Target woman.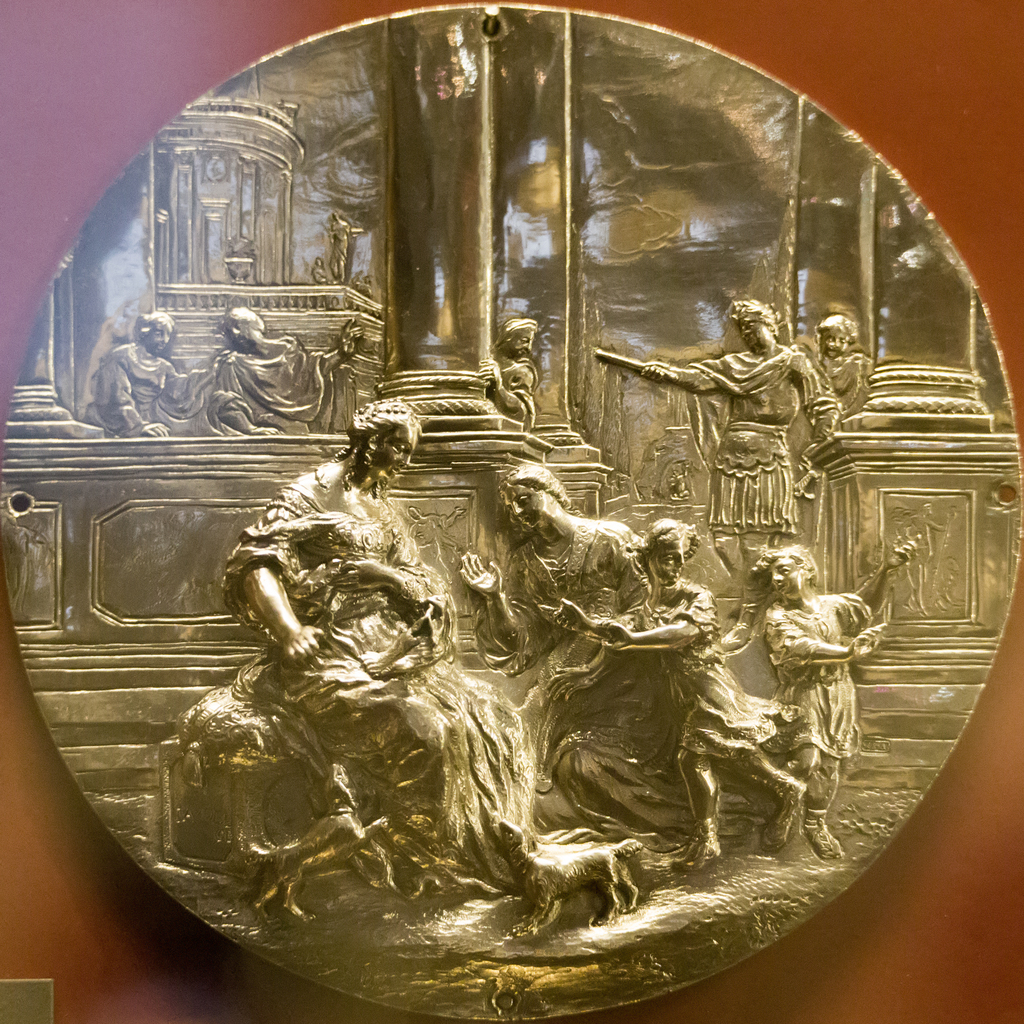
Target region: [450,460,642,840].
